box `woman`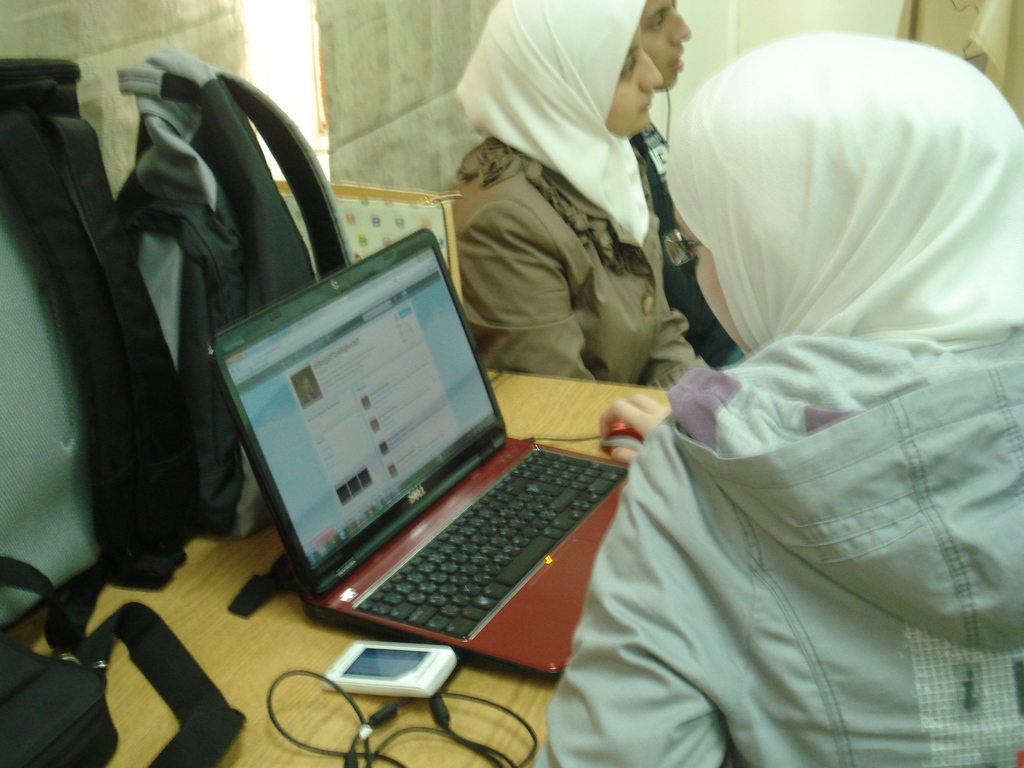
{"left": 445, "top": 0, "right": 715, "bottom": 397}
